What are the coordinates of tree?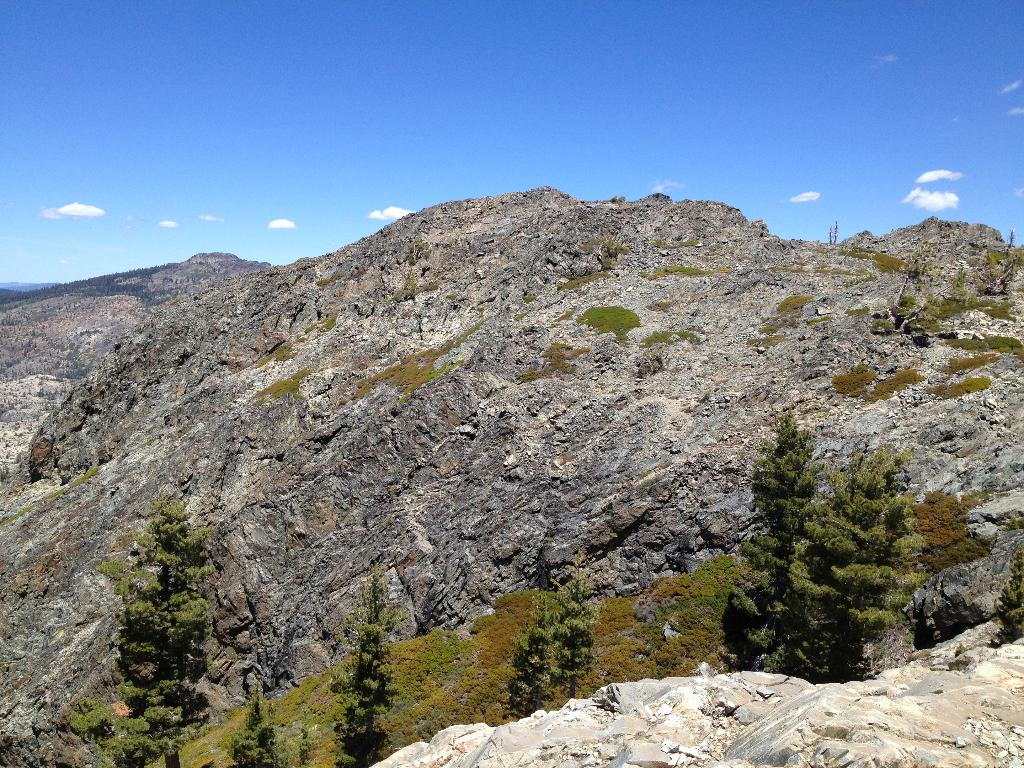
[left=499, top=614, right=552, bottom=725].
